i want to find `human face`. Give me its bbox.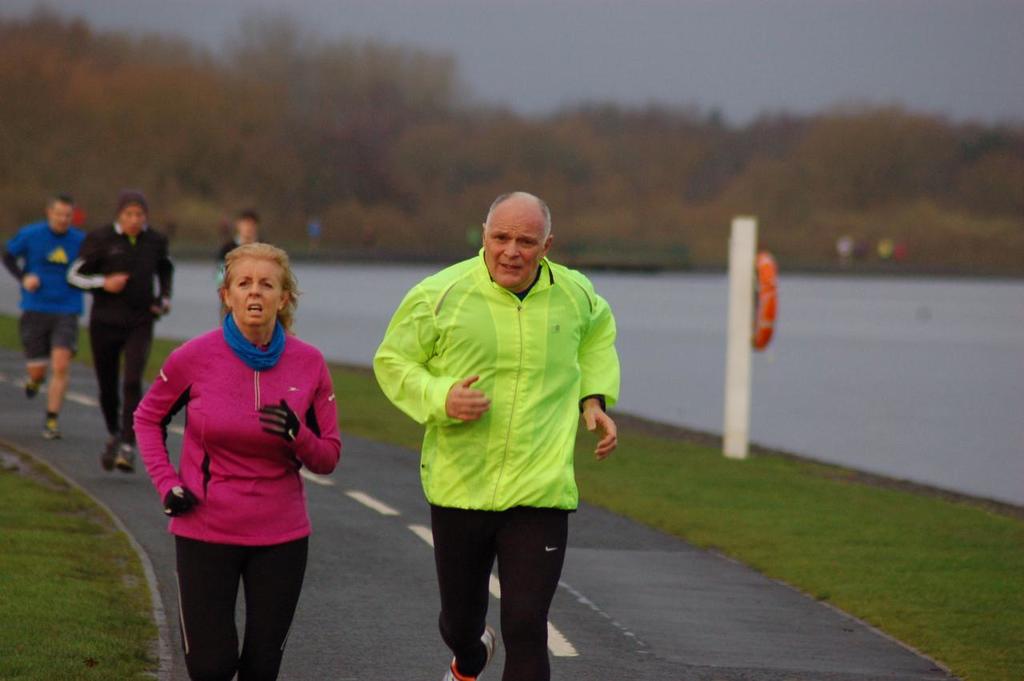
{"x1": 122, "y1": 203, "x2": 148, "y2": 235}.
